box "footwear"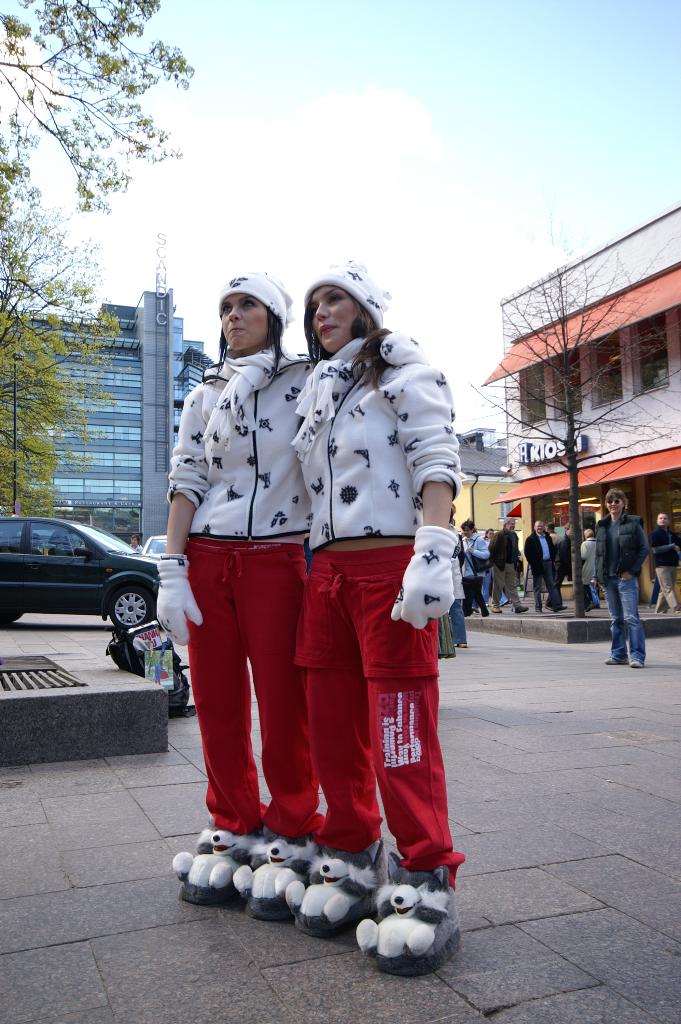
bbox=[232, 824, 325, 922]
